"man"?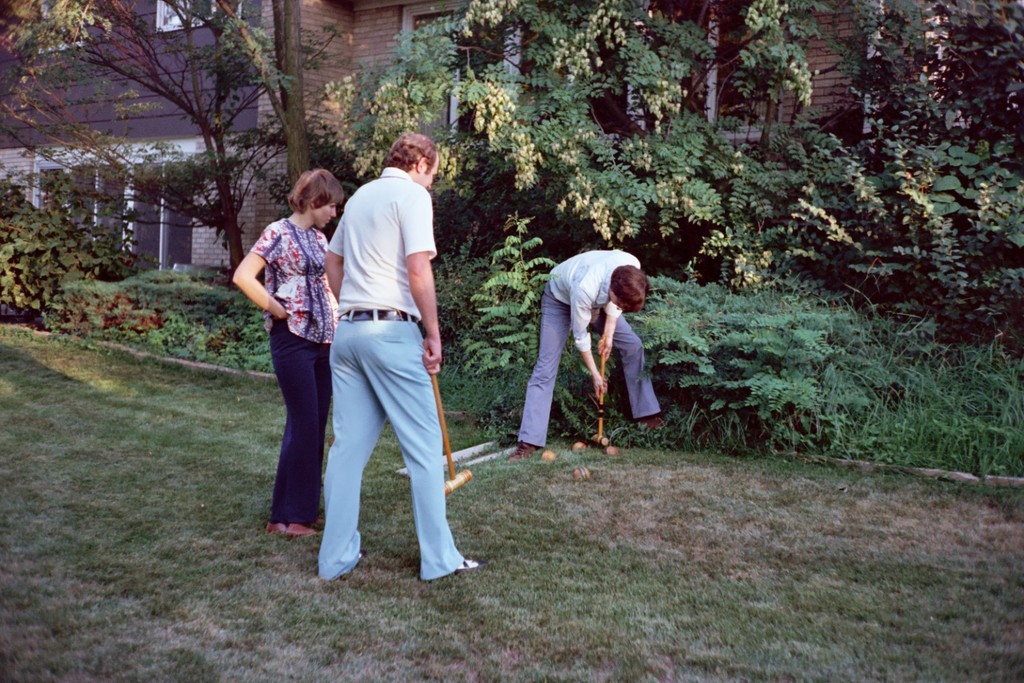
301/108/460/588
